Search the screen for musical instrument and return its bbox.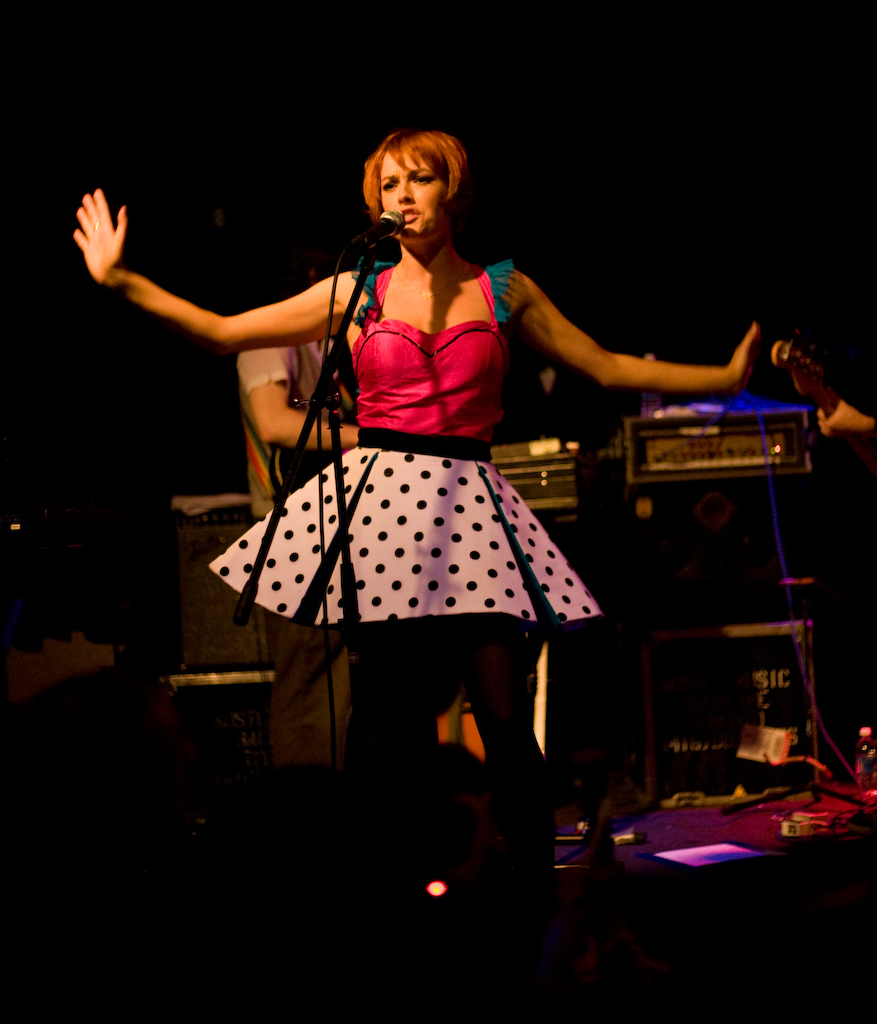
Found: 753/327/876/473.
